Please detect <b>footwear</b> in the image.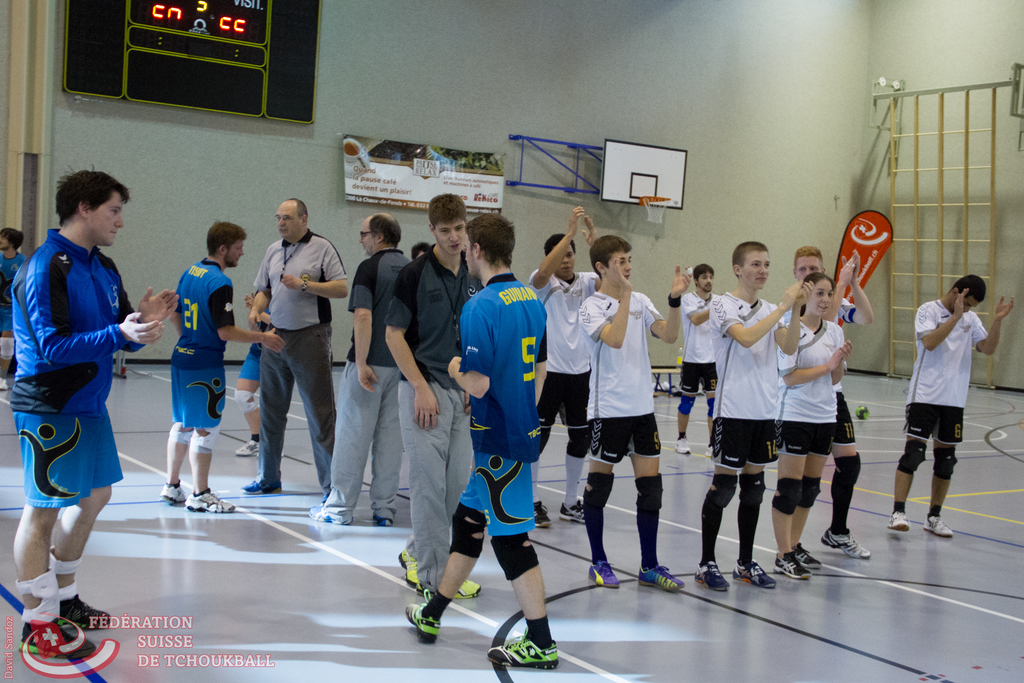
796/543/818/572.
